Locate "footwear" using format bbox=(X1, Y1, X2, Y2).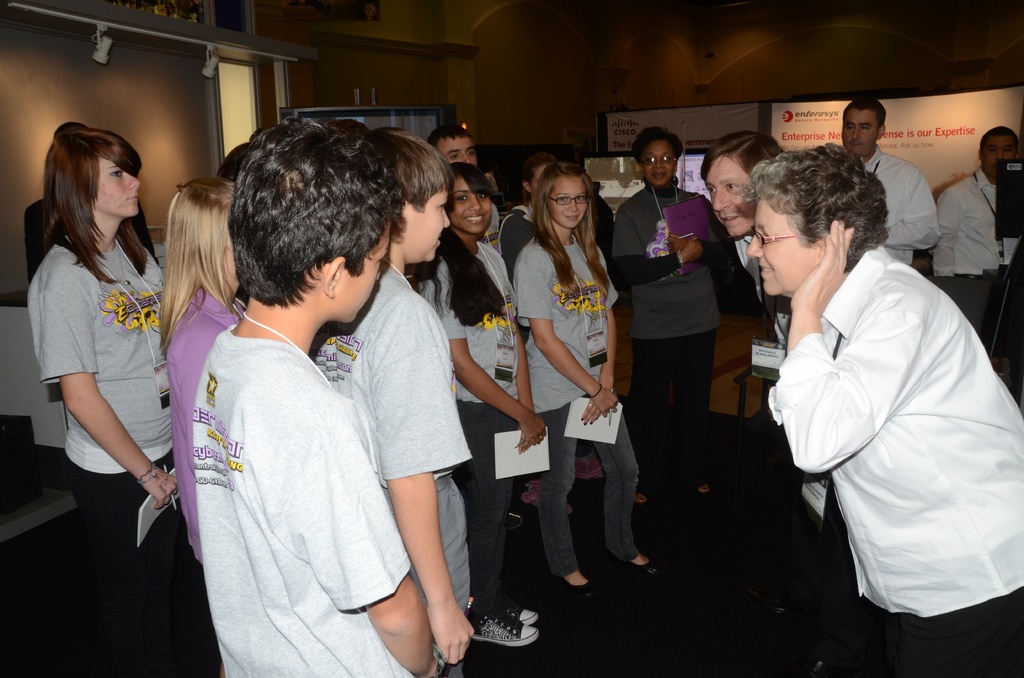
bbox=(768, 593, 793, 616).
